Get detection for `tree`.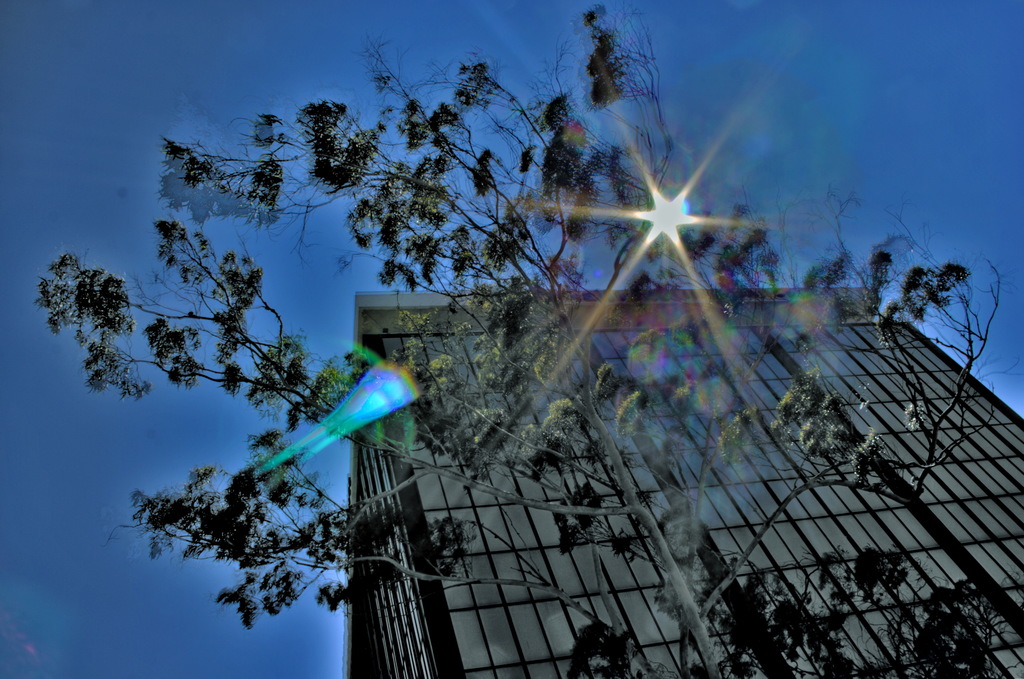
Detection: bbox=(98, 13, 948, 644).
